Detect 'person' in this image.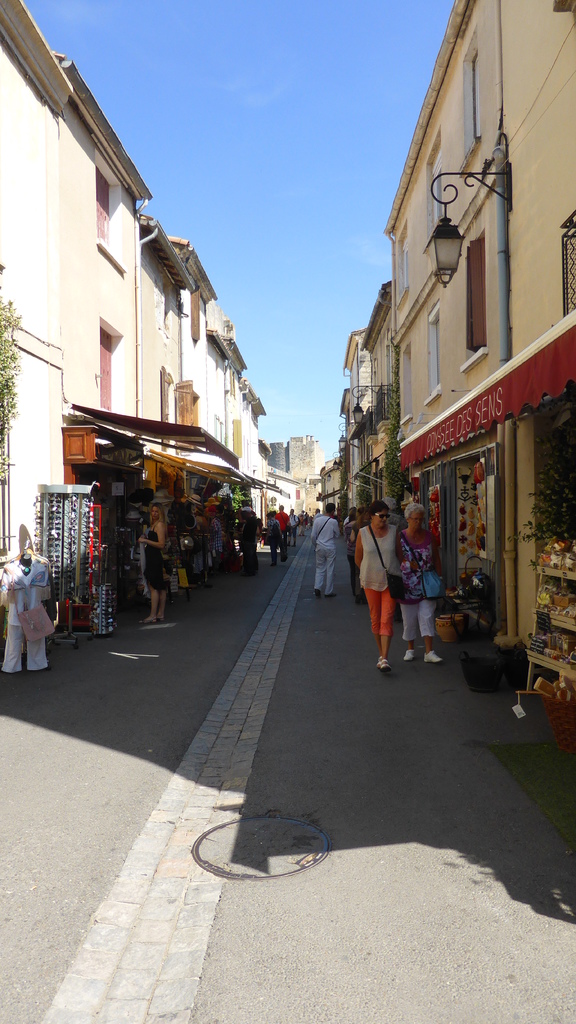
Detection: bbox=[396, 502, 445, 659].
